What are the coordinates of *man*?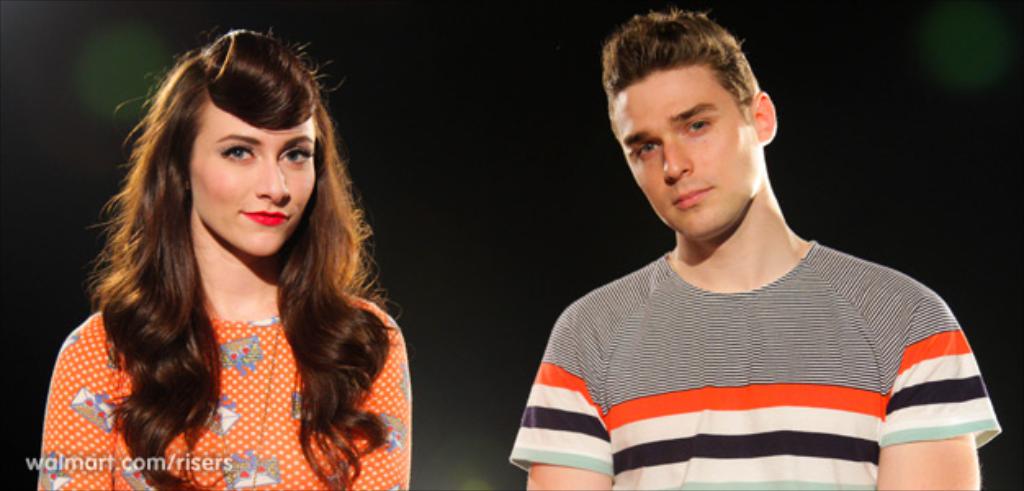
[x1=504, y1=0, x2=1011, y2=489].
